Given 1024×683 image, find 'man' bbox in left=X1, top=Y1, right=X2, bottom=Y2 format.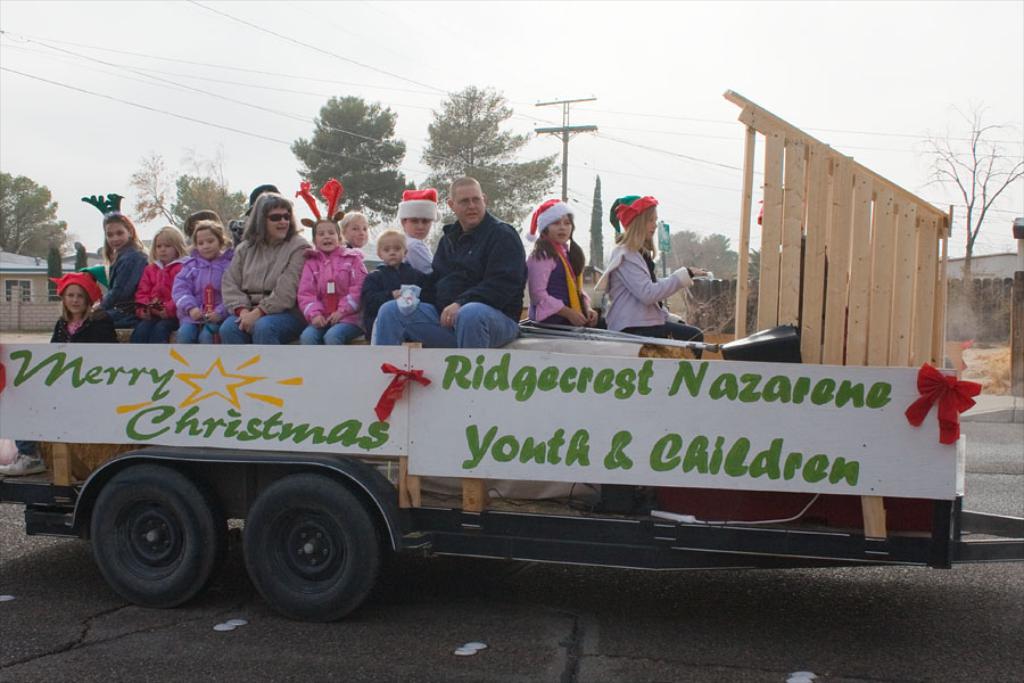
left=366, top=176, right=527, bottom=351.
